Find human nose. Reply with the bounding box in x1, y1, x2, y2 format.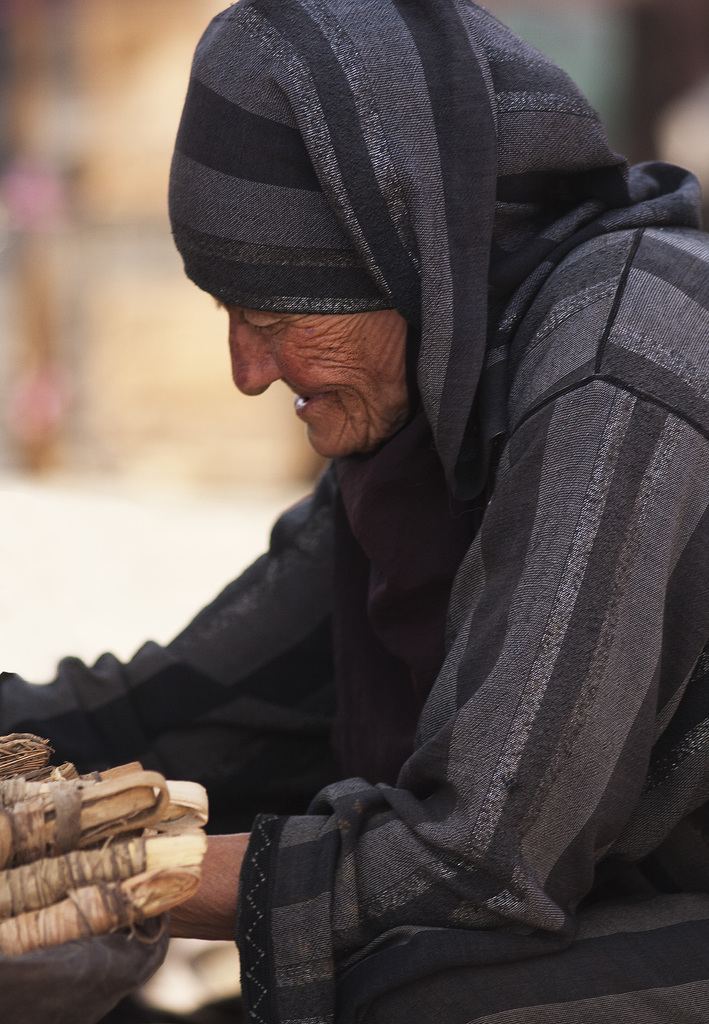
227, 319, 281, 400.
